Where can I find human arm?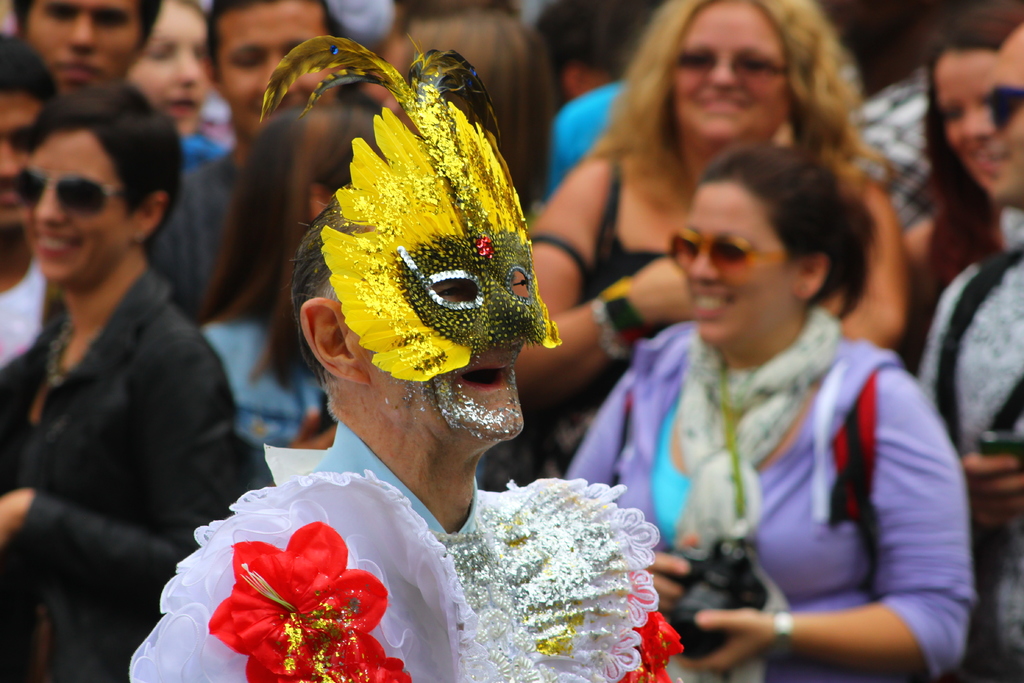
You can find it at crop(836, 182, 913, 350).
